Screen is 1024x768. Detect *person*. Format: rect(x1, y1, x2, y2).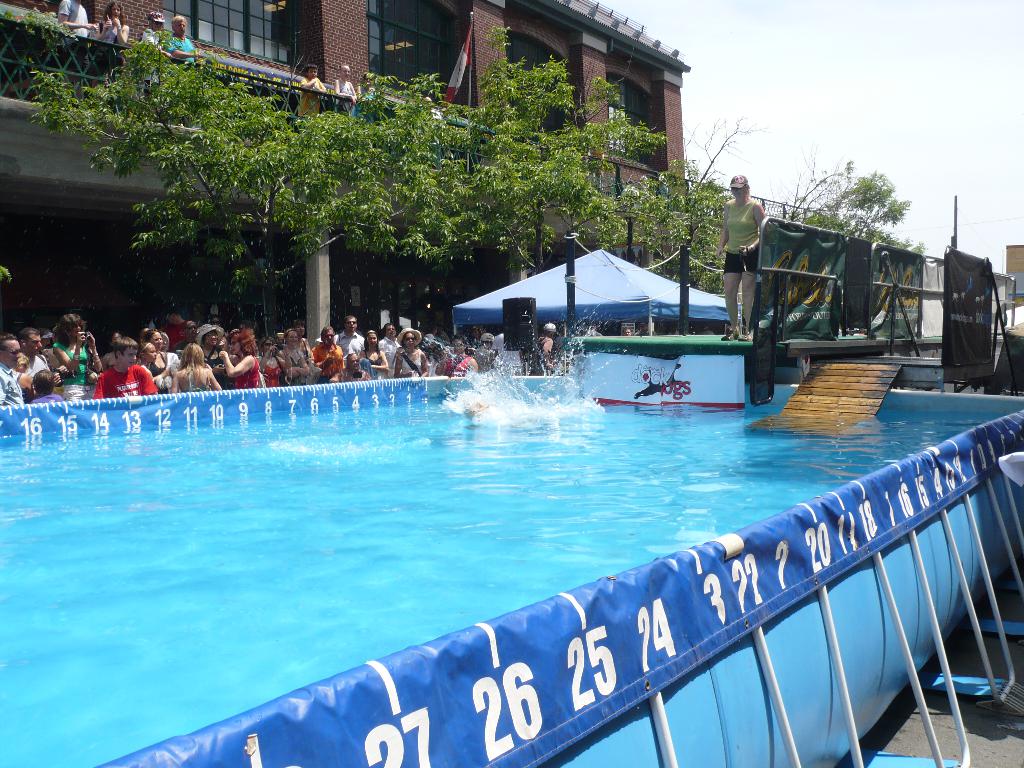
rect(583, 319, 603, 337).
